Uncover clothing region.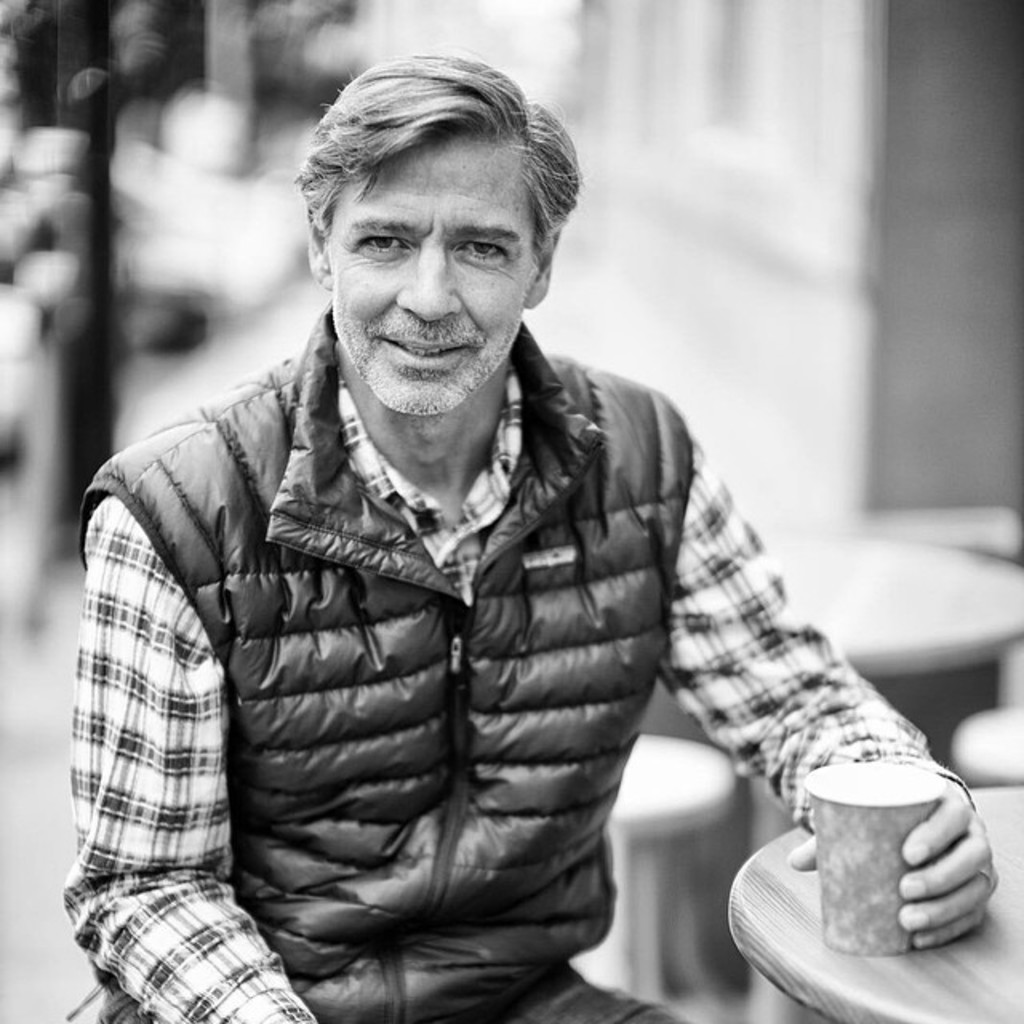
Uncovered: {"left": 35, "top": 296, "right": 859, "bottom": 1014}.
